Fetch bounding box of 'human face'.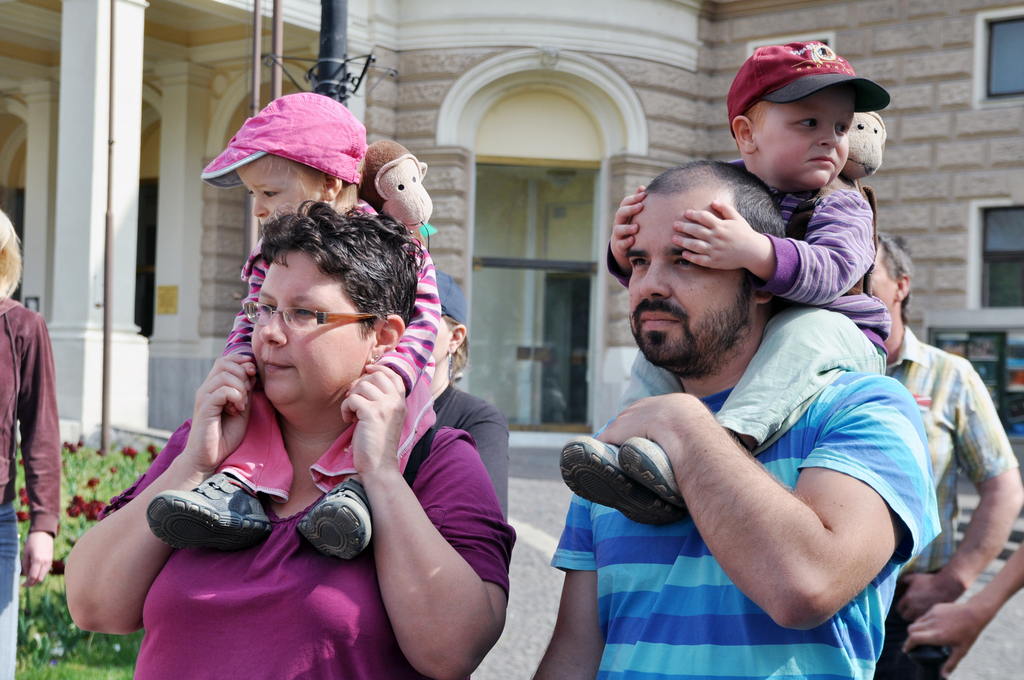
Bbox: 238/156/319/222.
